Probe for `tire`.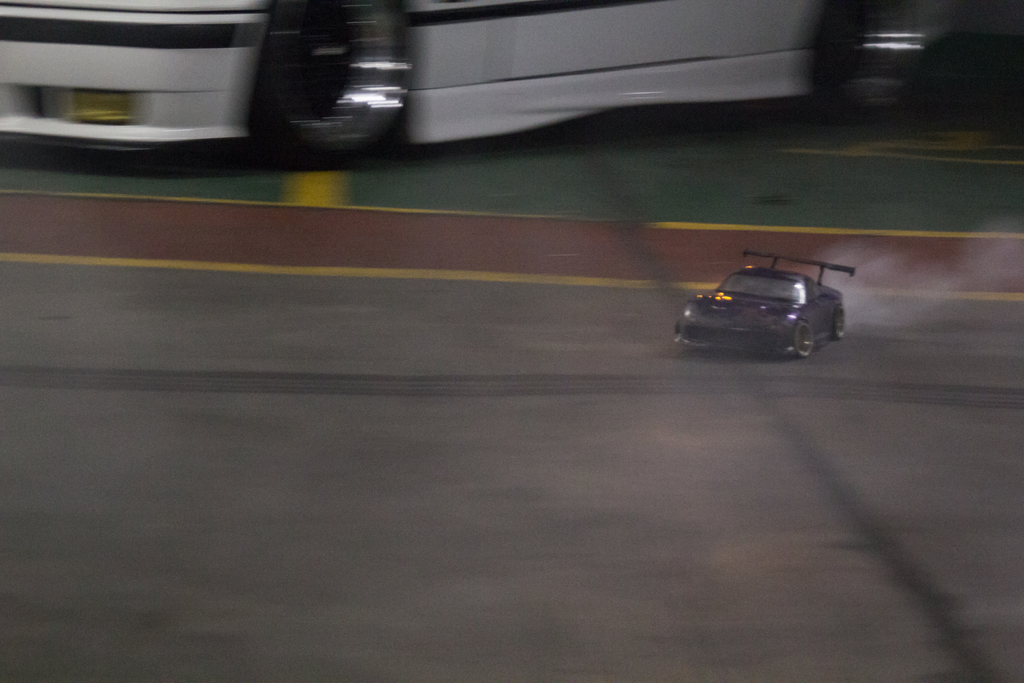
Probe result: {"left": 808, "top": 0, "right": 924, "bottom": 117}.
